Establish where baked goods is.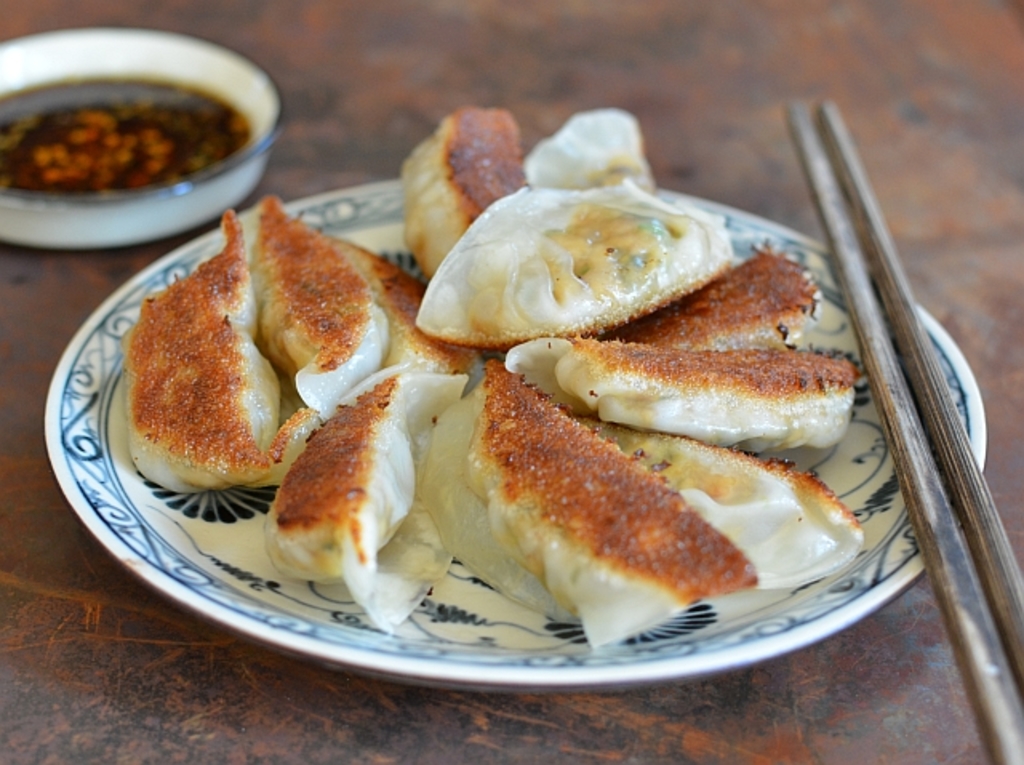
Established at box(523, 112, 661, 200).
